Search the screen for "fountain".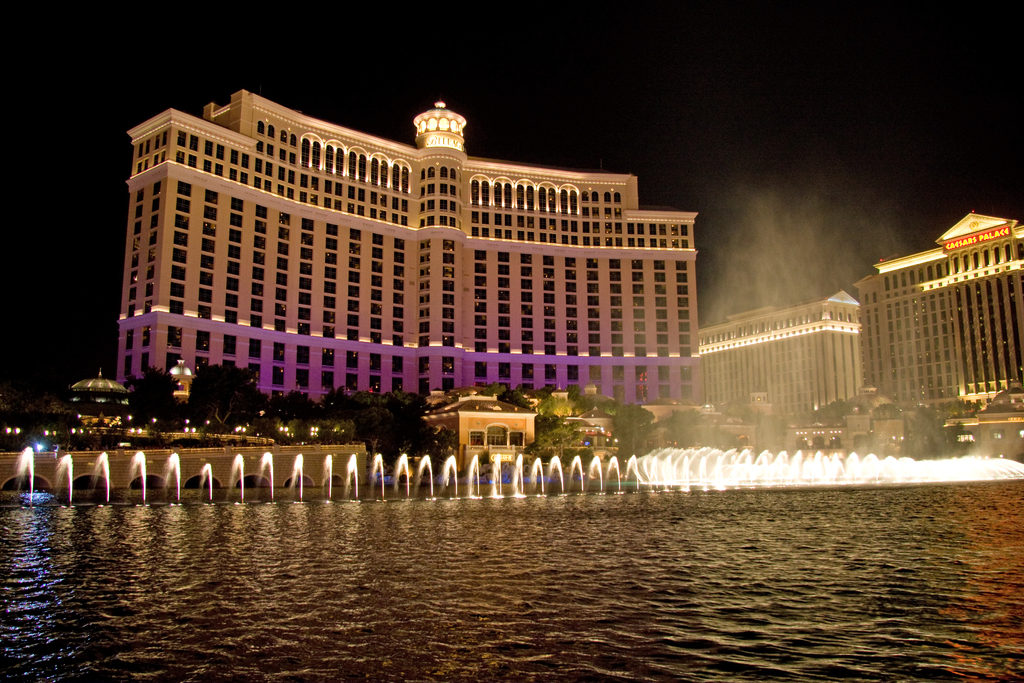
Found at BBox(117, 450, 146, 502).
